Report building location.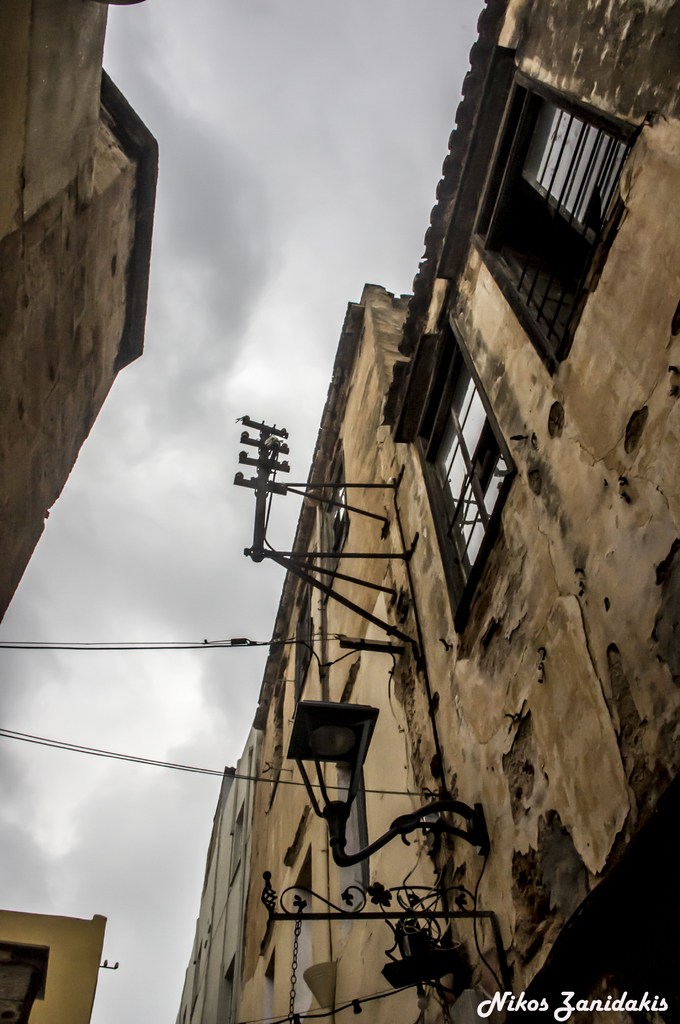
Report: (x1=170, y1=0, x2=679, y2=1023).
